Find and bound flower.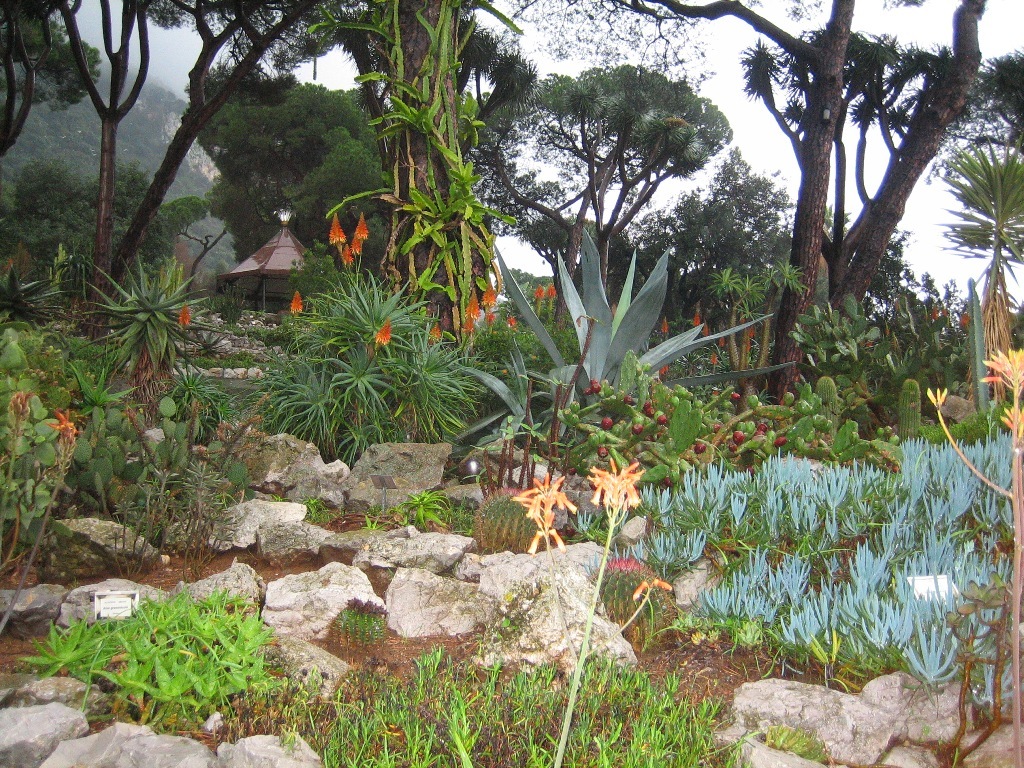
Bound: bbox=(516, 472, 579, 549).
